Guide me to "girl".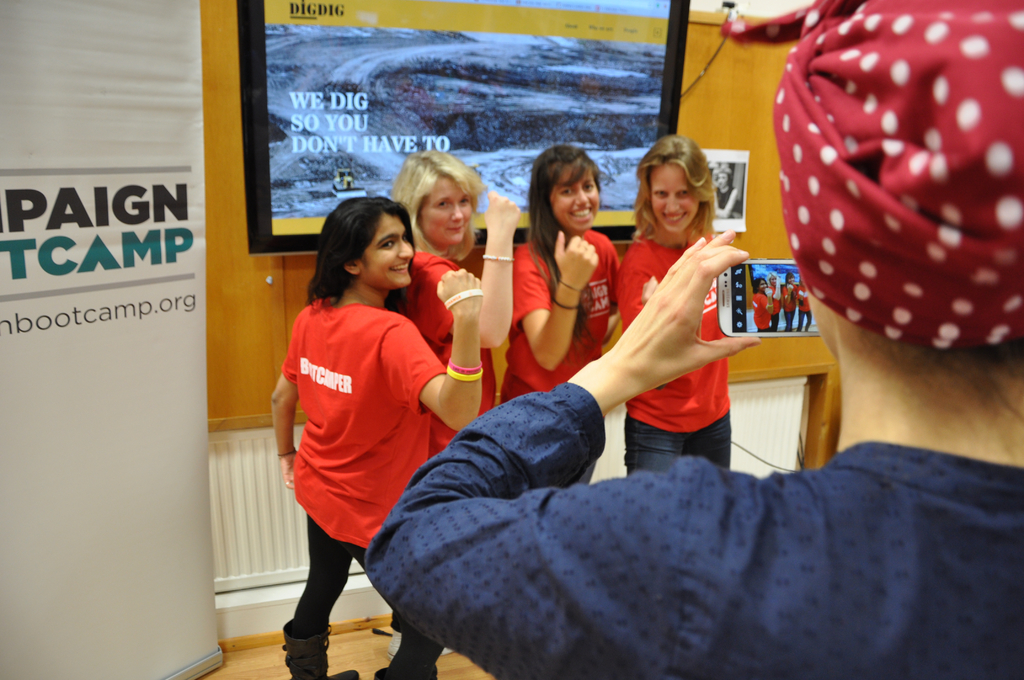
Guidance: <region>263, 190, 489, 679</region>.
